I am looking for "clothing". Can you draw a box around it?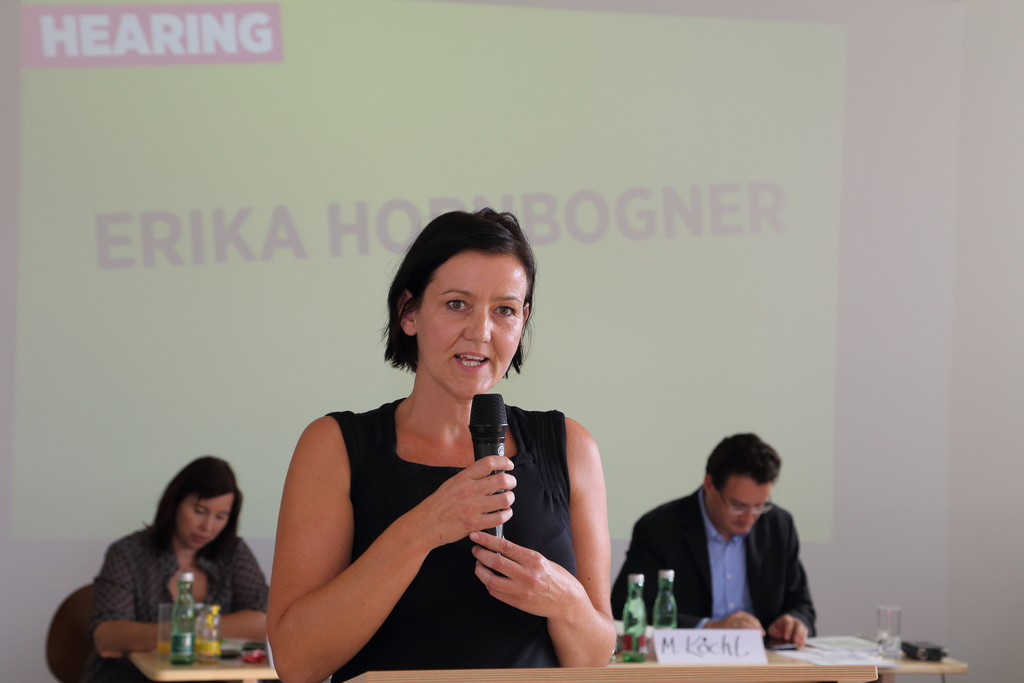
Sure, the bounding box is bbox(326, 402, 564, 682).
